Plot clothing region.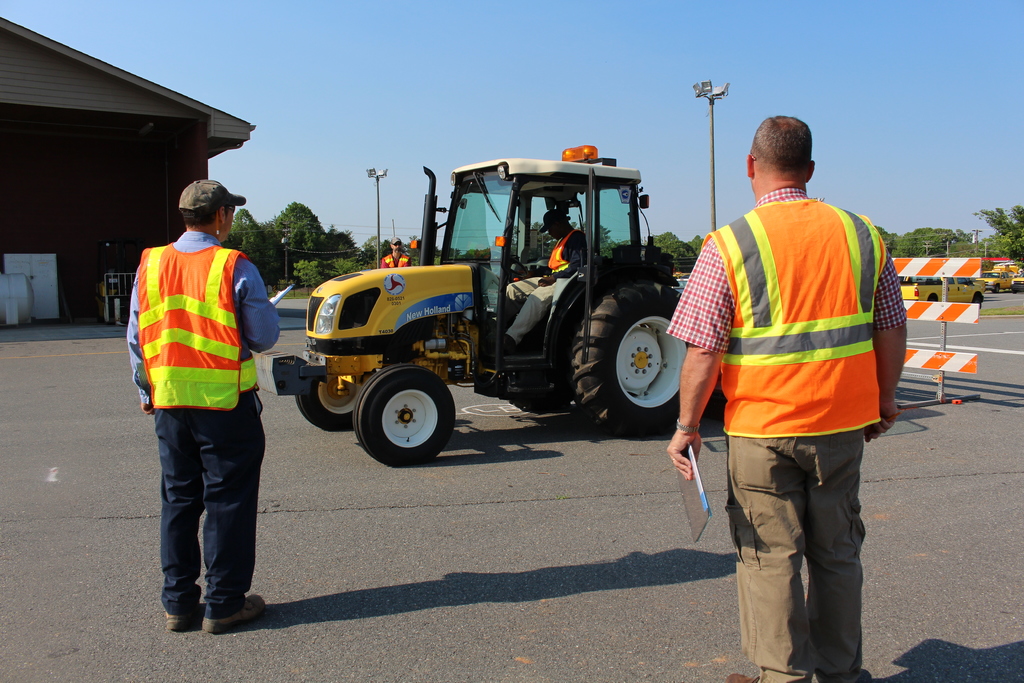
Plotted at 127, 185, 268, 591.
